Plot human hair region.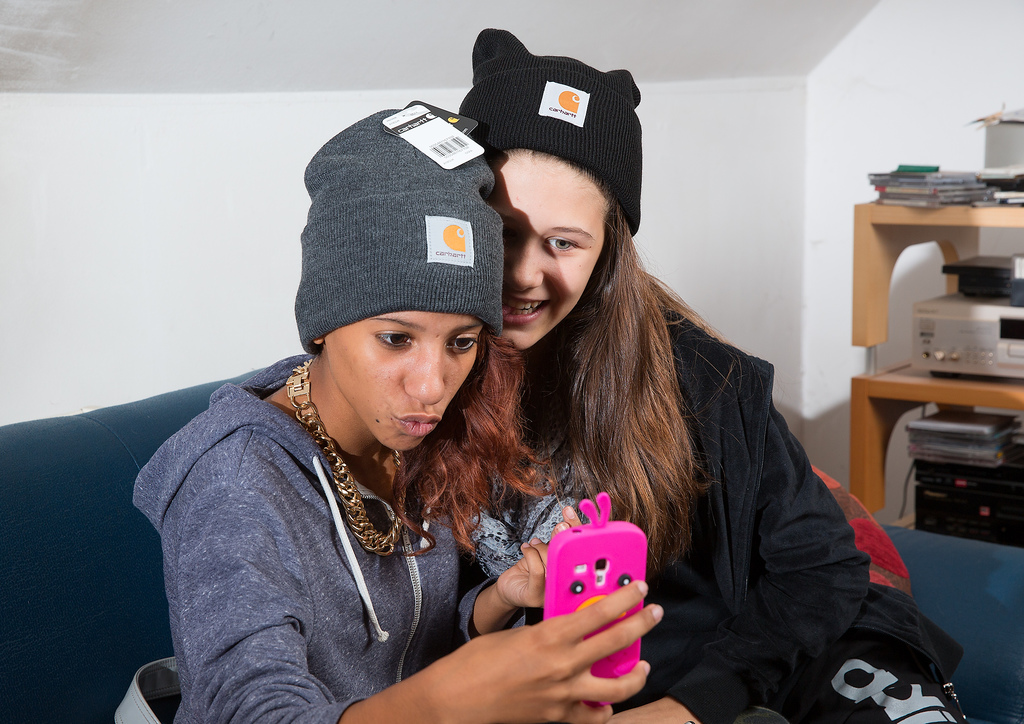
Plotted at x1=391 y1=152 x2=758 y2=560.
